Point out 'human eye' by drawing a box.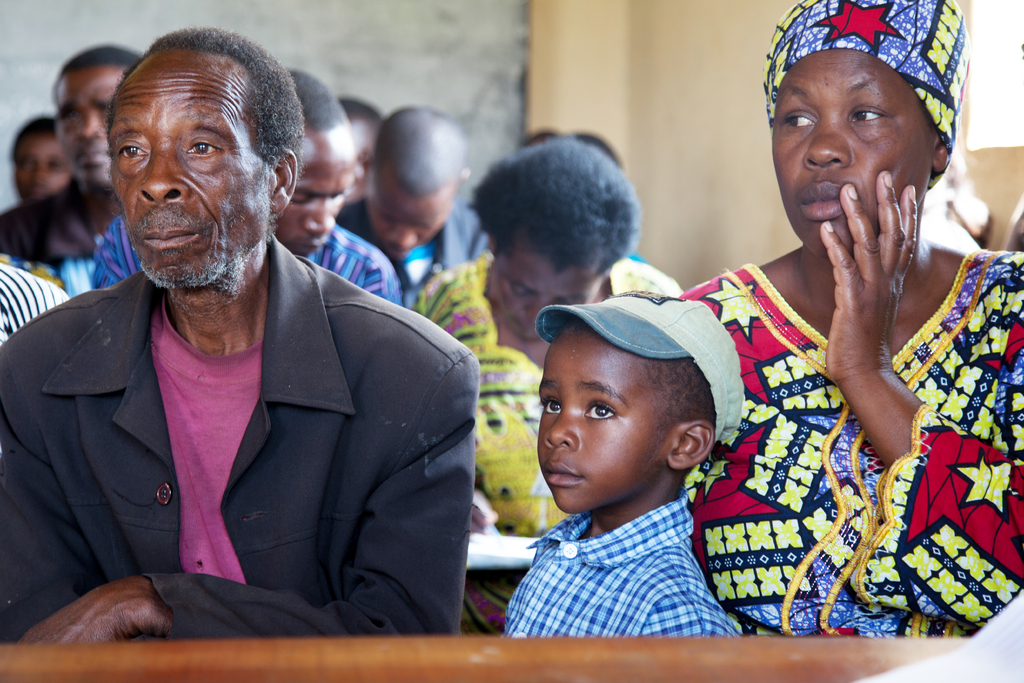
crop(19, 156, 35, 173).
